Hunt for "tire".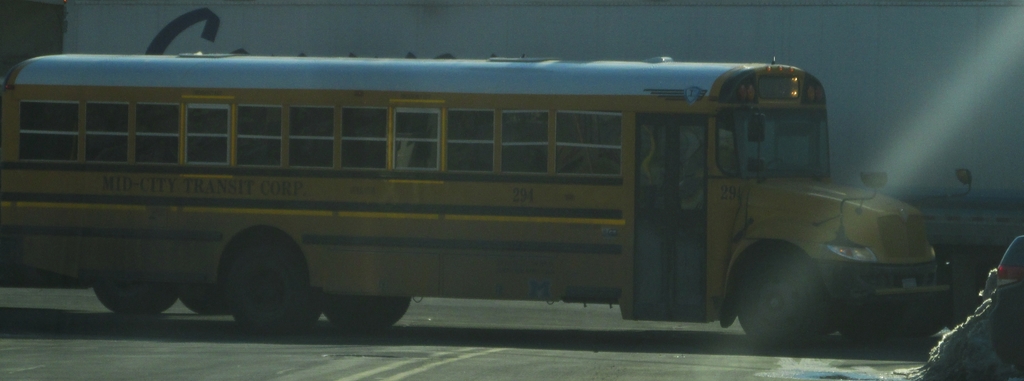
Hunted down at <bbox>216, 231, 322, 344</bbox>.
